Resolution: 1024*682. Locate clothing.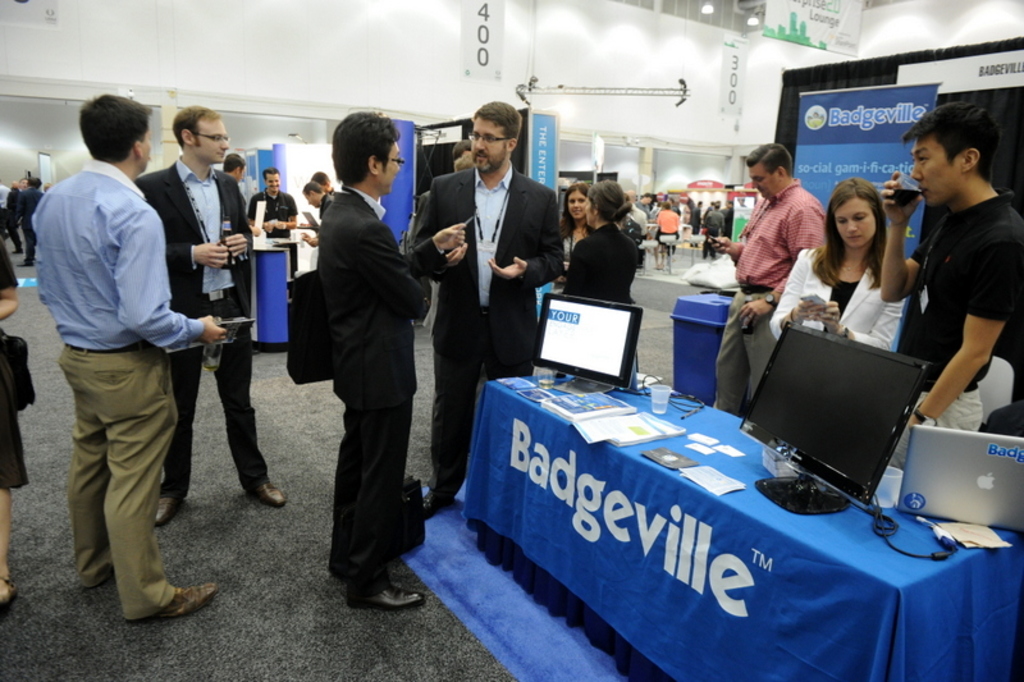
<box>712,184,826,408</box>.
